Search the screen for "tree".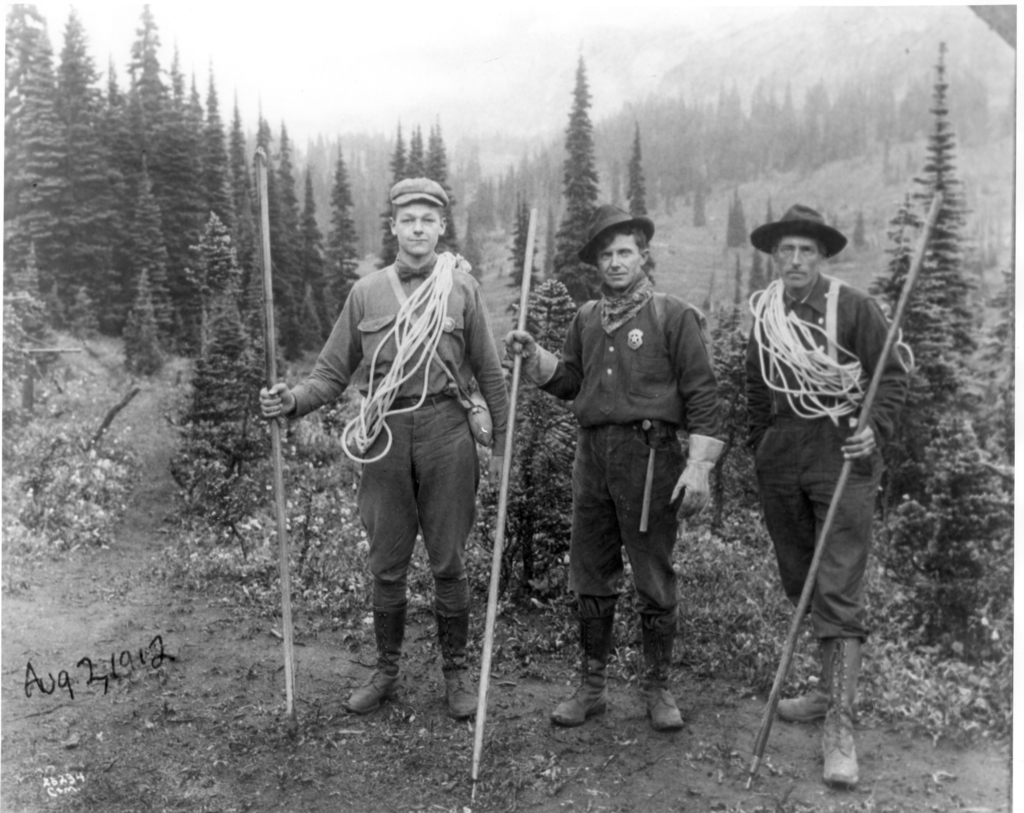
Found at [0,237,76,400].
